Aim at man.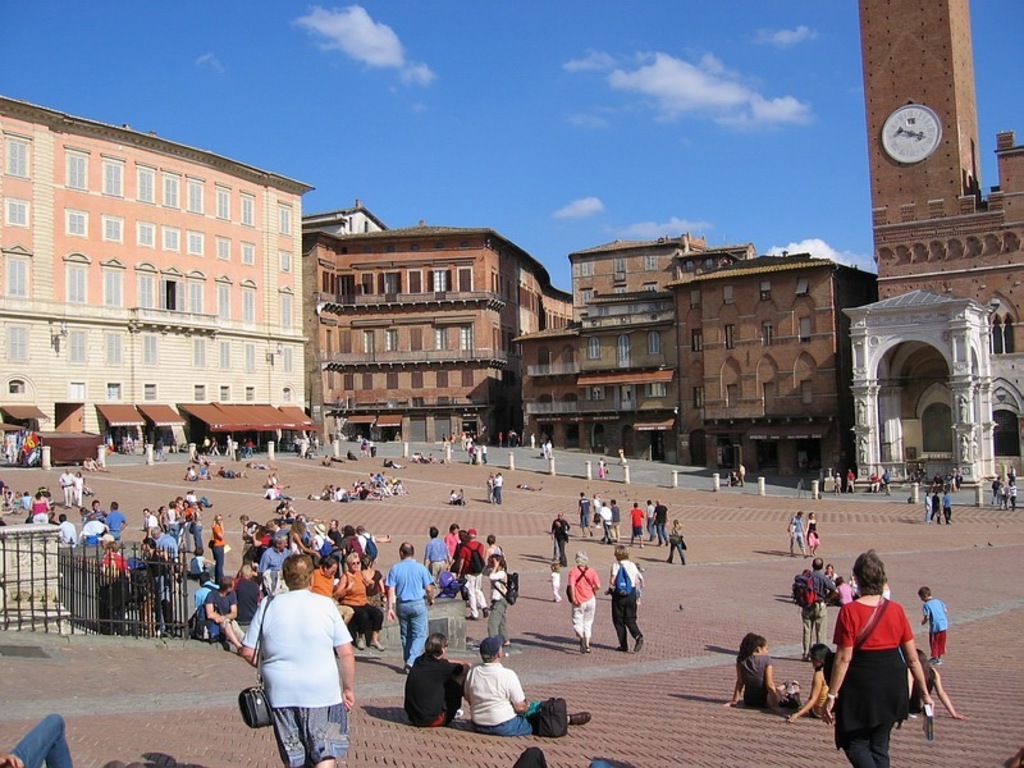
Aimed at pyautogui.locateOnScreen(56, 465, 72, 503).
